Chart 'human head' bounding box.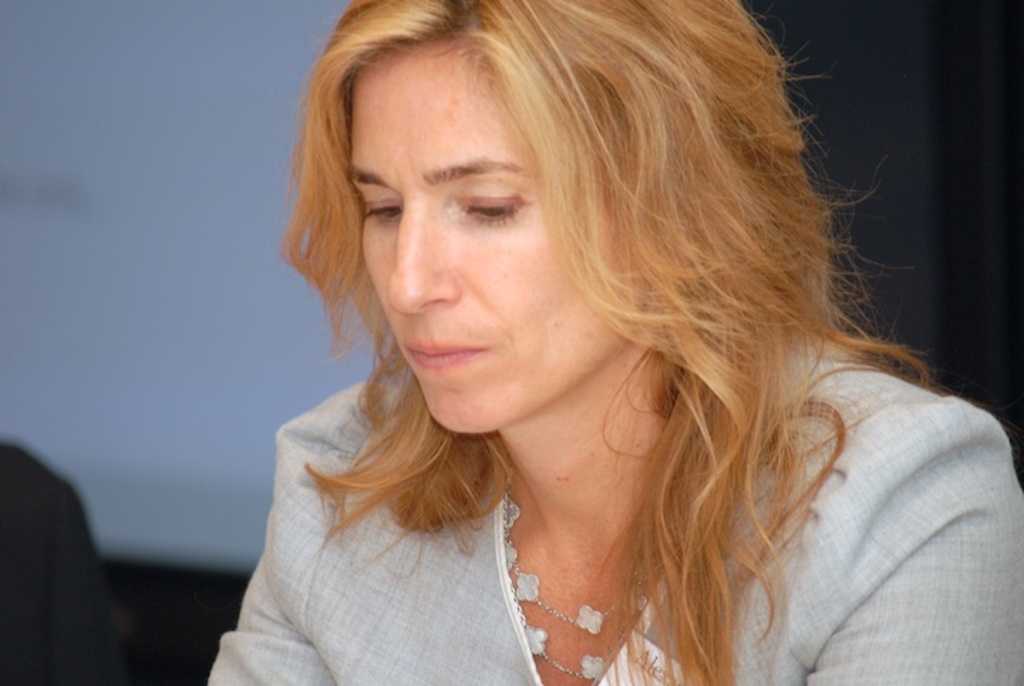
Charted: (294,9,759,391).
